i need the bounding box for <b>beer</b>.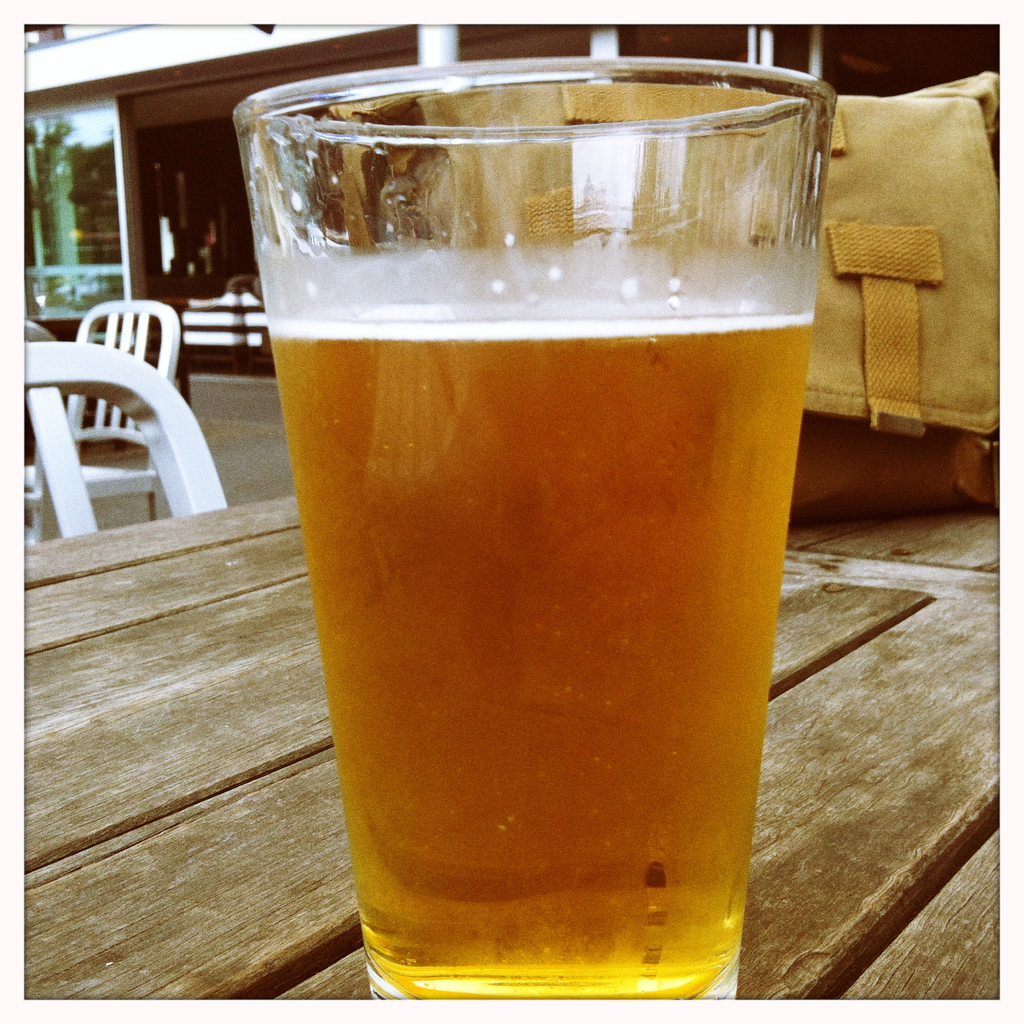
Here it is: [265,240,809,1023].
